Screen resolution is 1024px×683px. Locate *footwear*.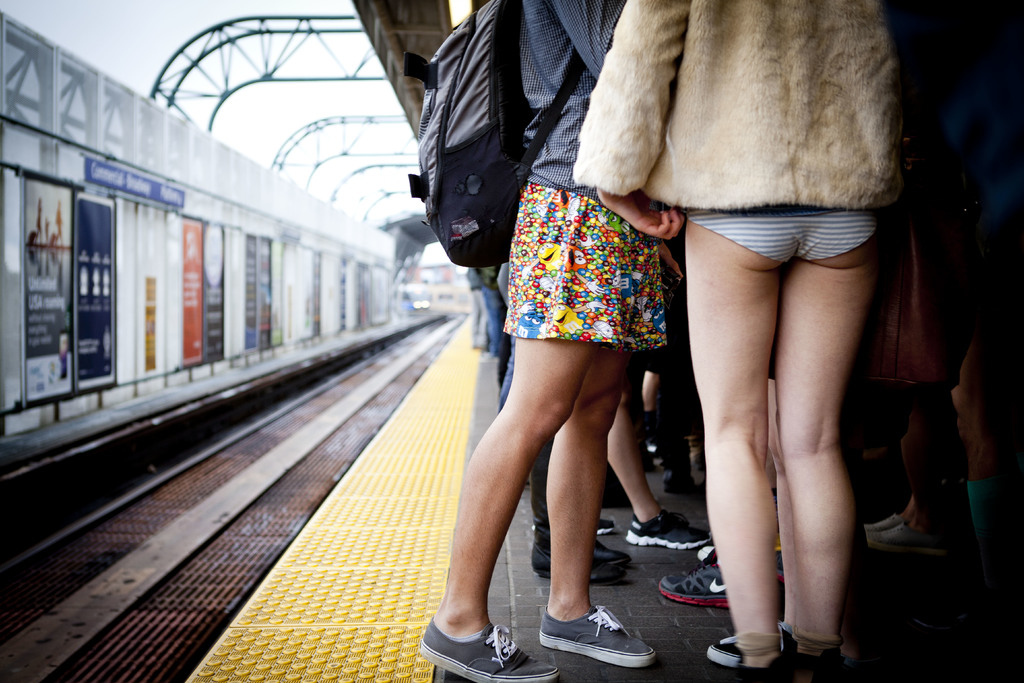
l=414, t=623, r=545, b=682.
